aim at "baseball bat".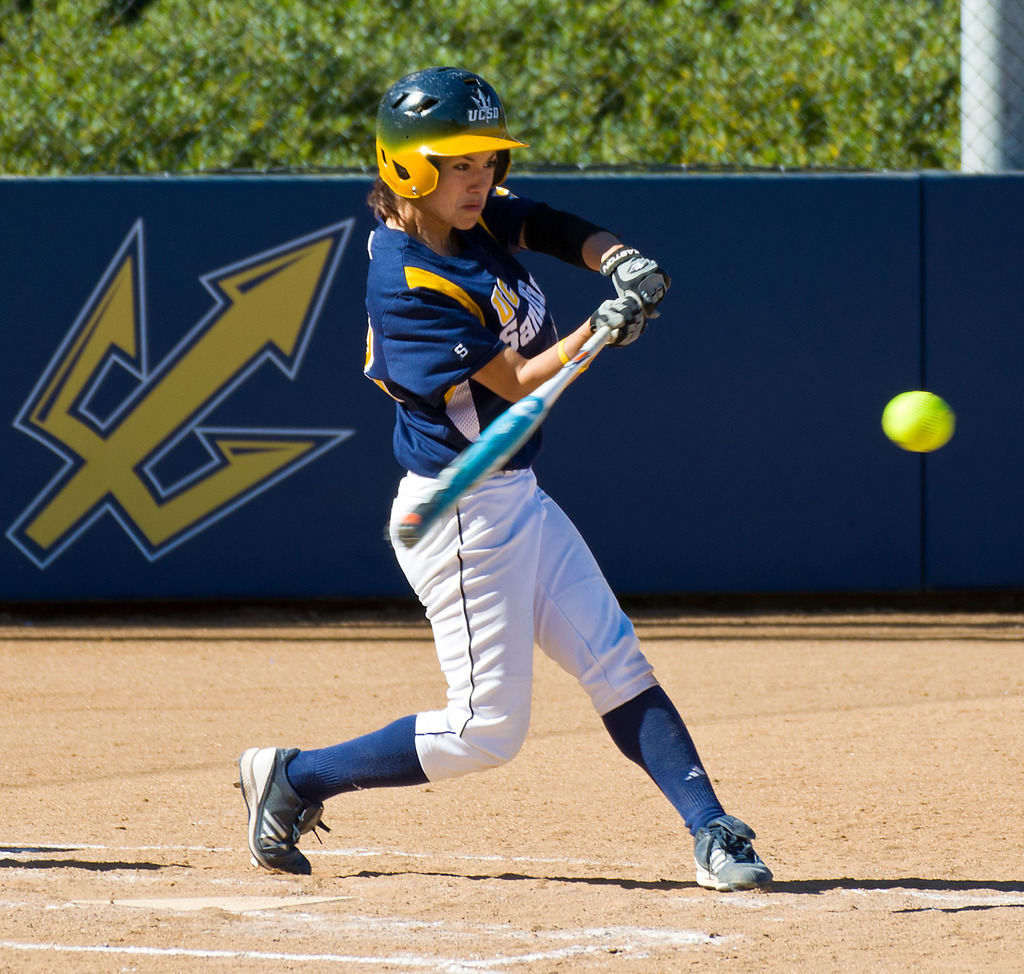
Aimed at <box>387,264,668,546</box>.
